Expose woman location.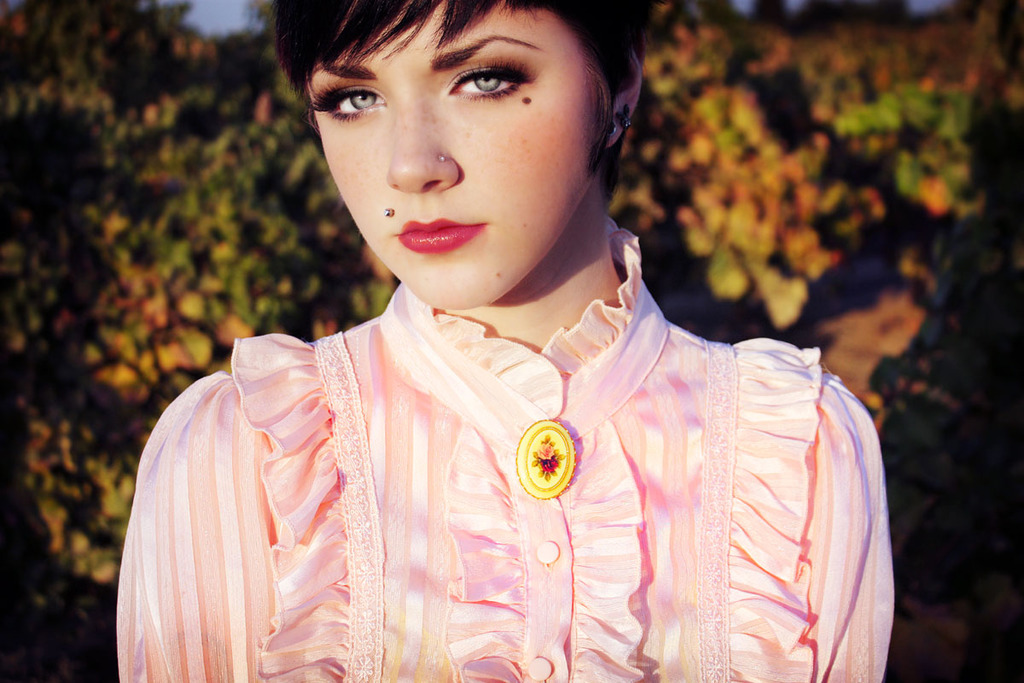
Exposed at l=117, t=14, r=851, b=680.
